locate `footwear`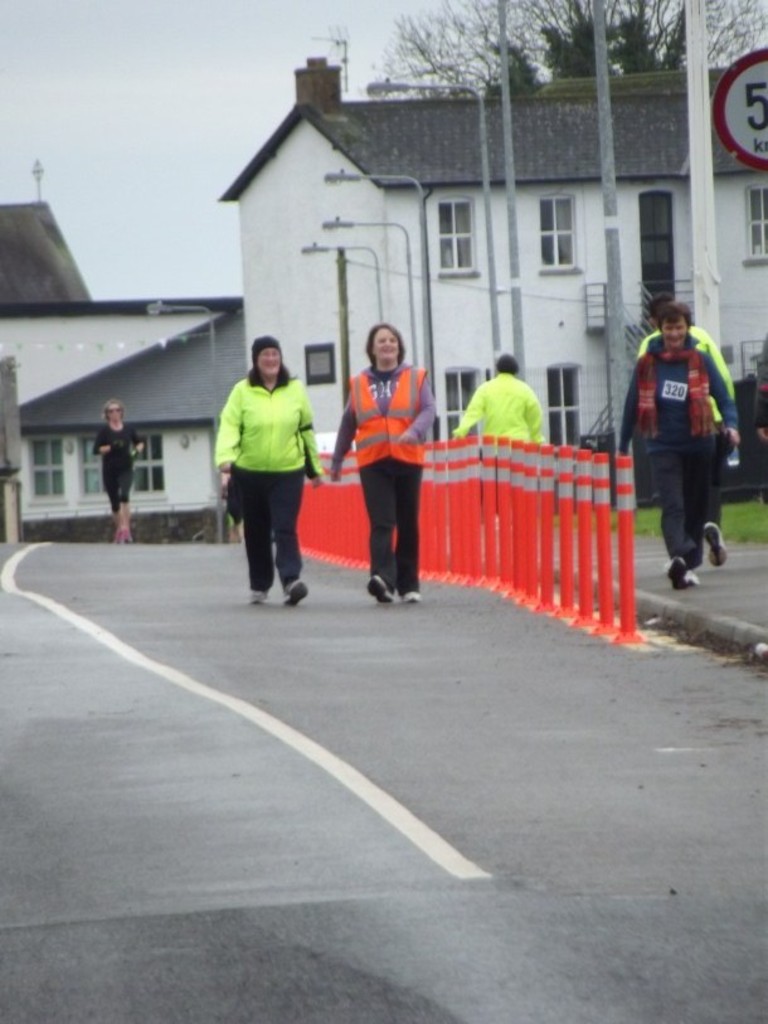
rect(703, 519, 729, 566)
